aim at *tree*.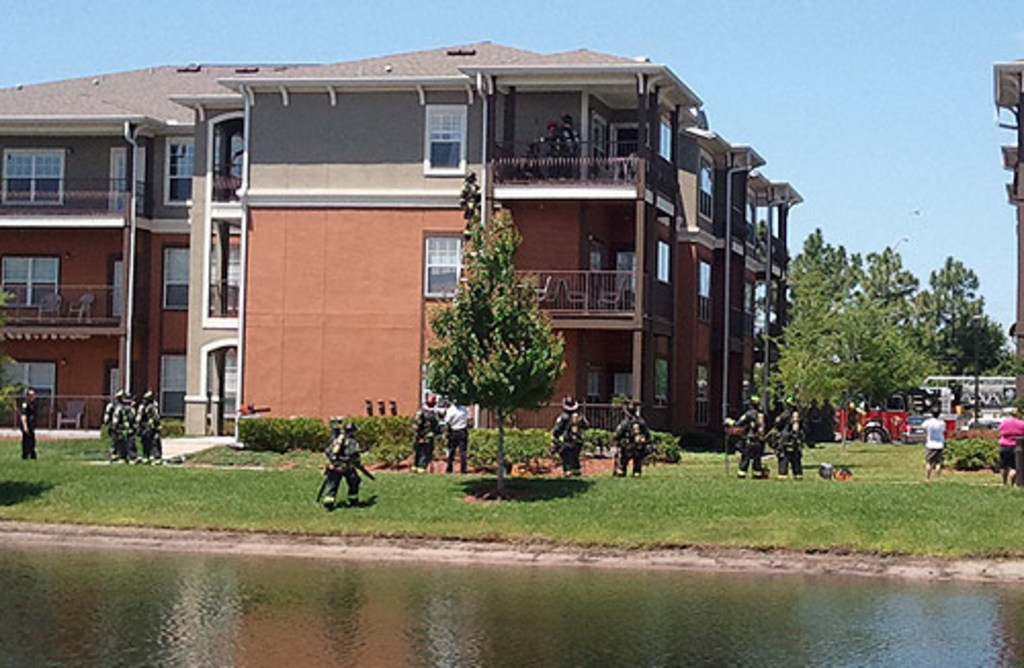
Aimed at <box>420,172,565,494</box>.
